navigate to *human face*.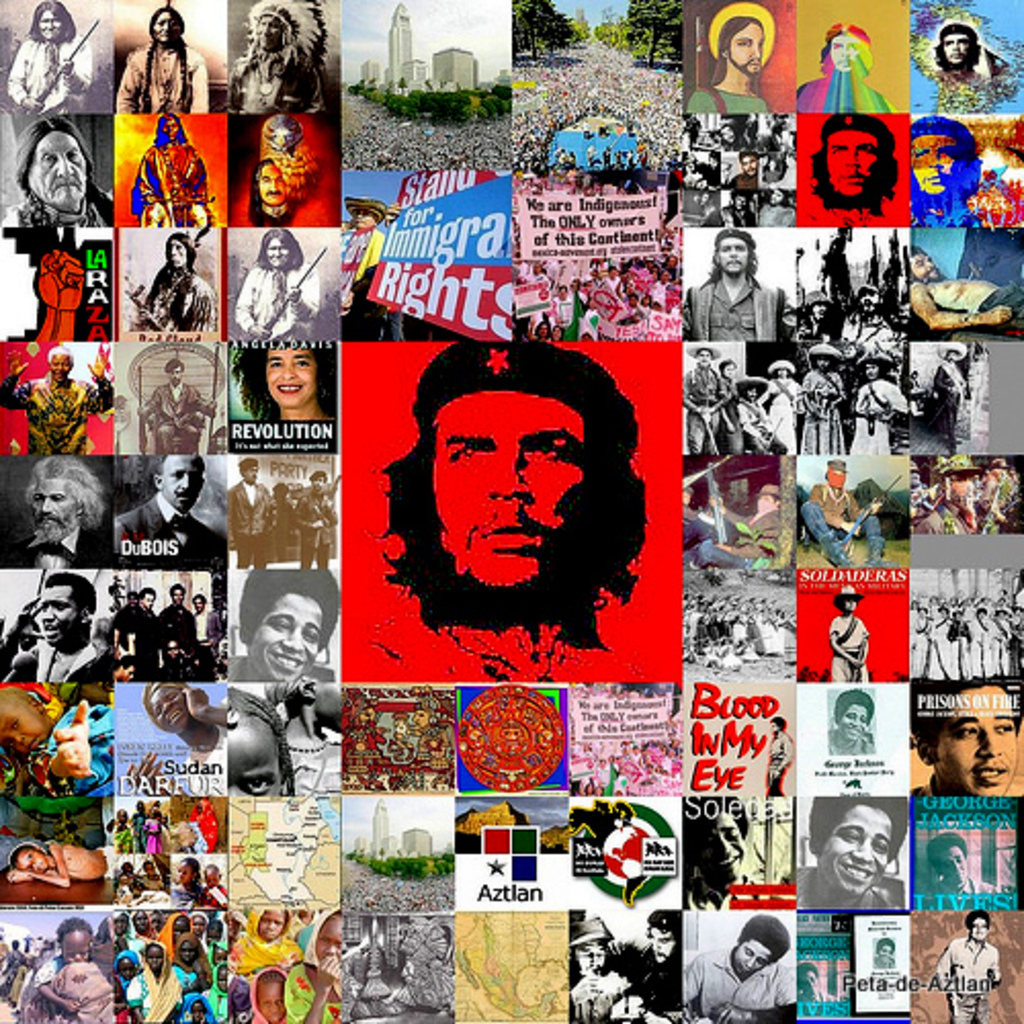
Navigation target: l=774, t=111, r=791, b=133.
